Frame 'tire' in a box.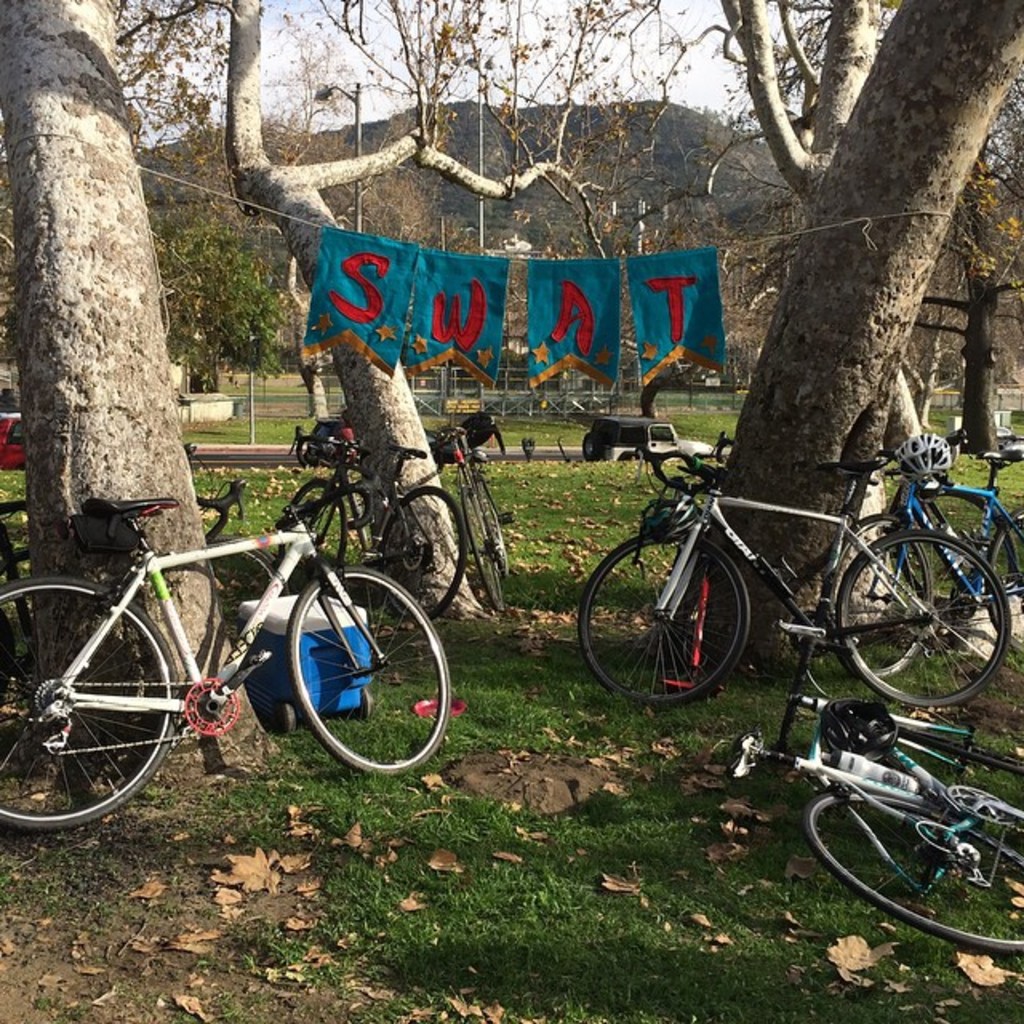
x1=291 y1=432 x2=323 y2=472.
